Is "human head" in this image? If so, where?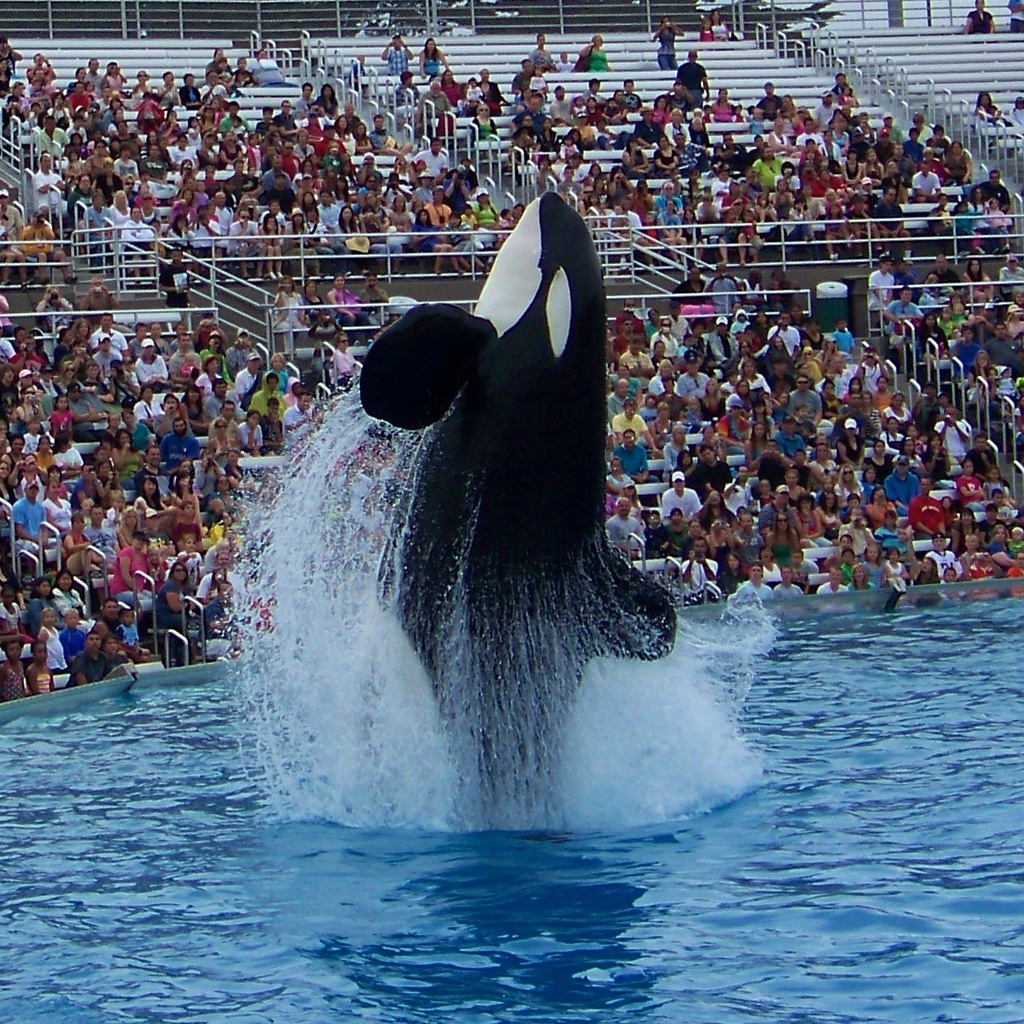
Yes, at select_region(734, 385, 750, 393).
